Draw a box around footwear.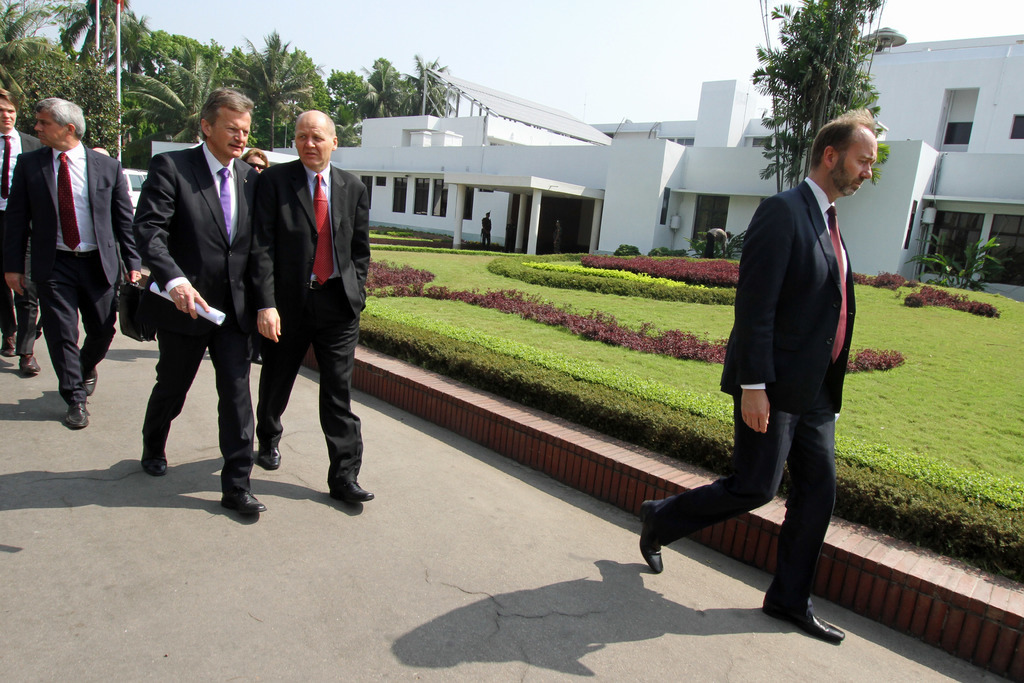
[645,503,669,577].
